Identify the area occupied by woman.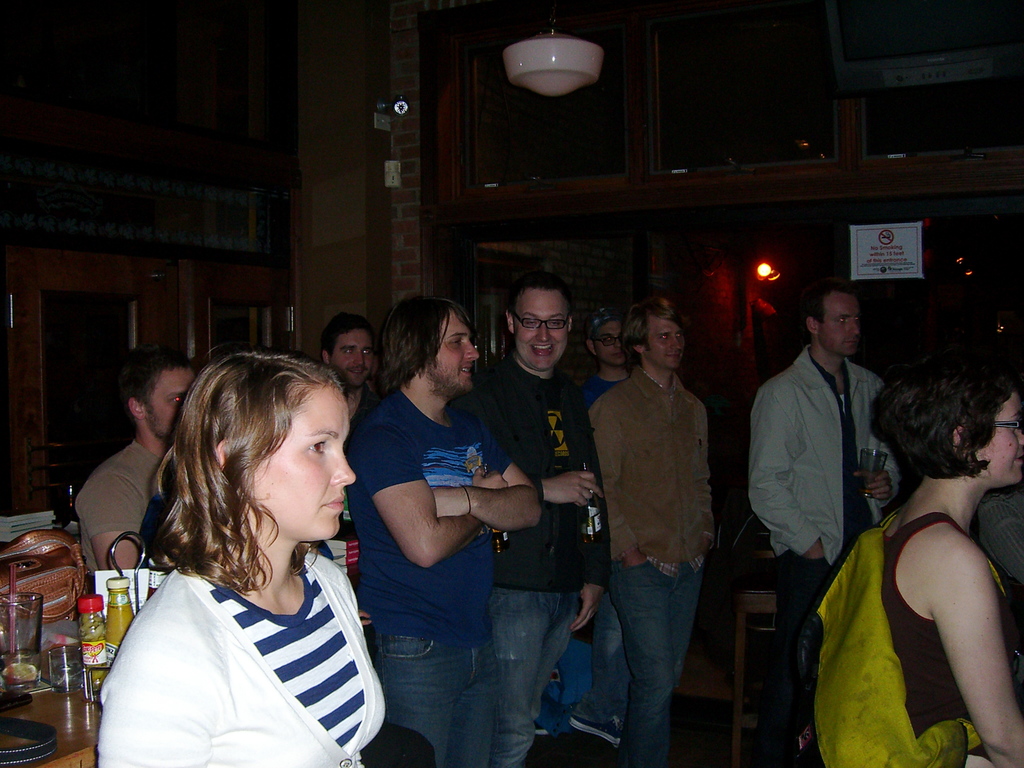
Area: <box>814,362,1023,767</box>.
